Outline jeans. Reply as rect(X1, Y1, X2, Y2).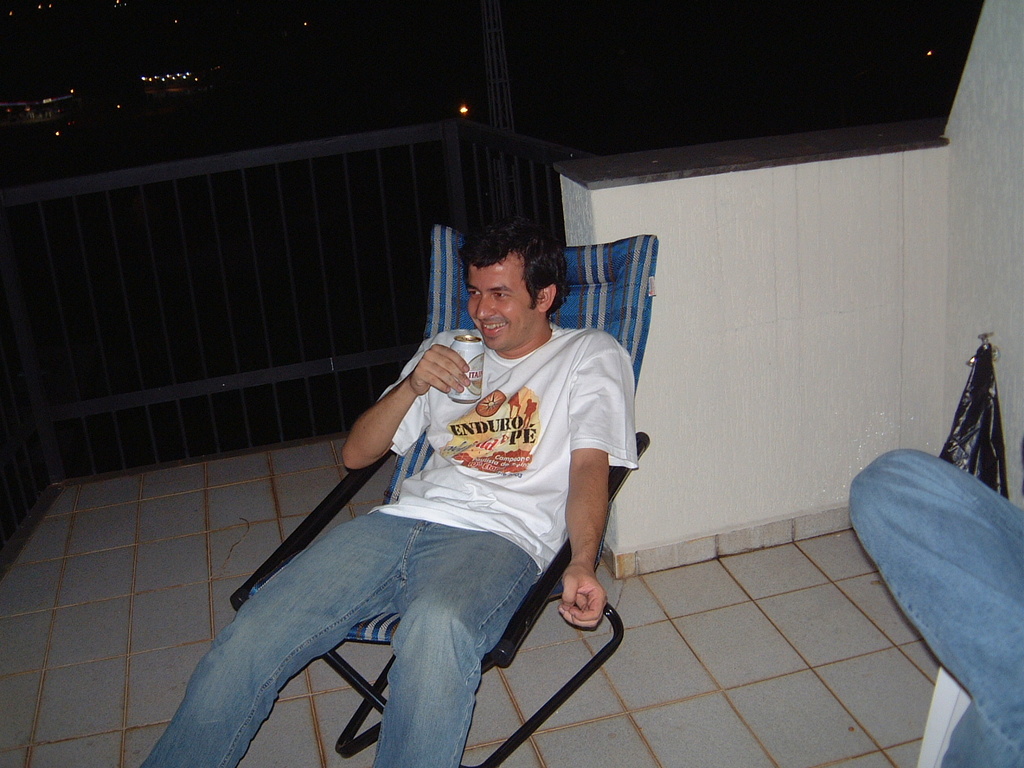
rect(845, 446, 1023, 767).
